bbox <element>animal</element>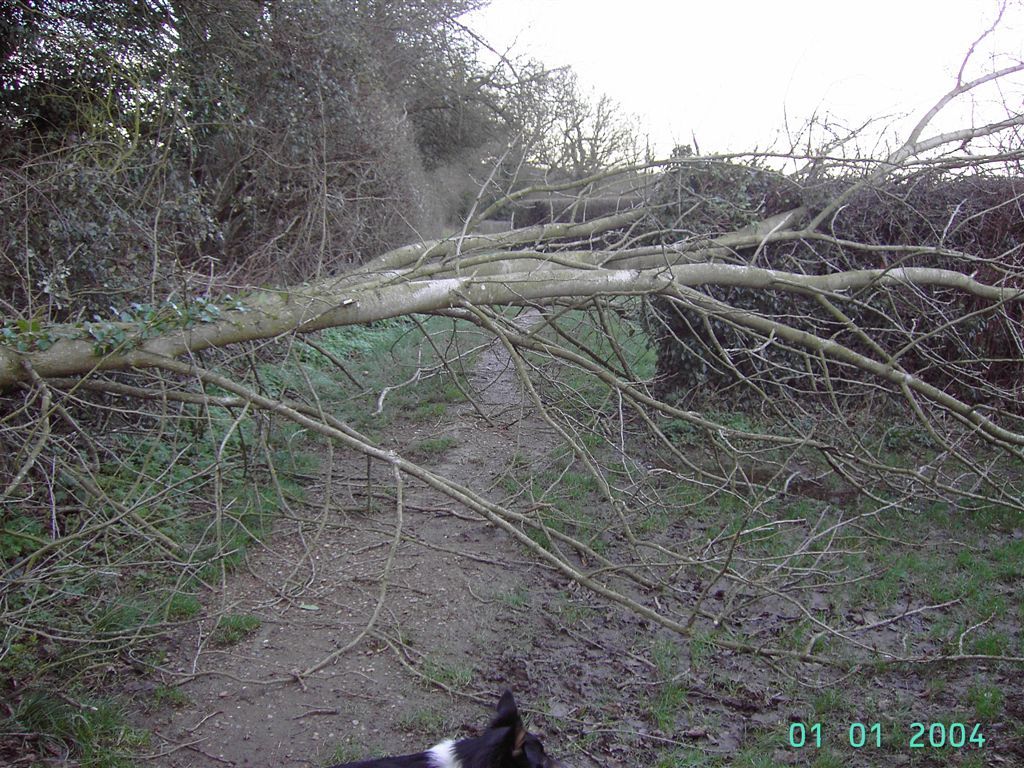
region(327, 690, 555, 767)
